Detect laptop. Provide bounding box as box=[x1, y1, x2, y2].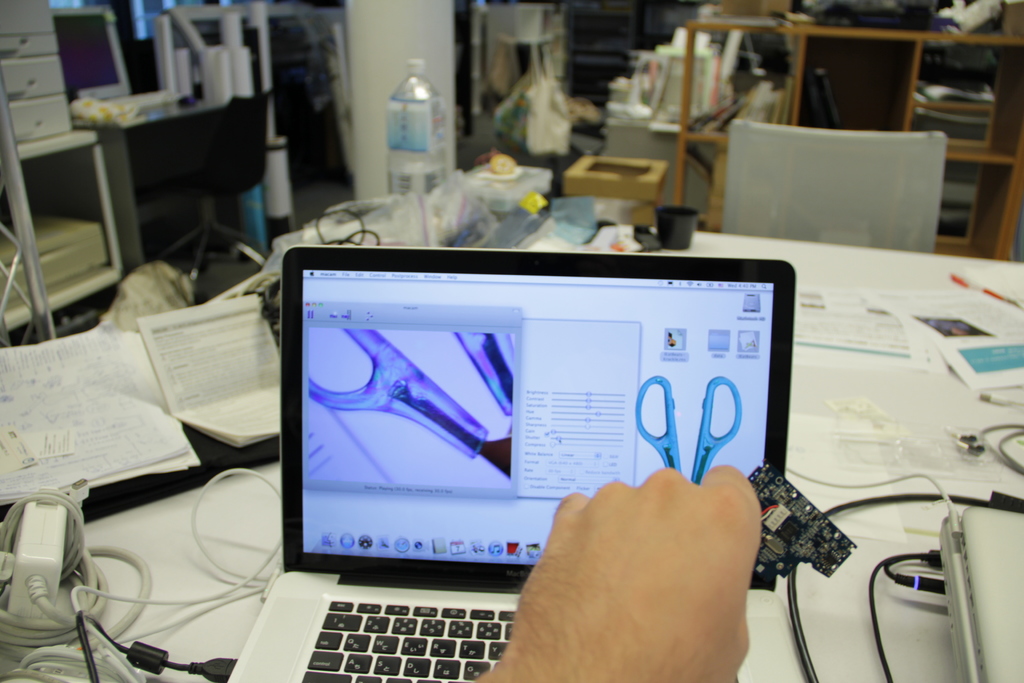
box=[936, 507, 1023, 682].
